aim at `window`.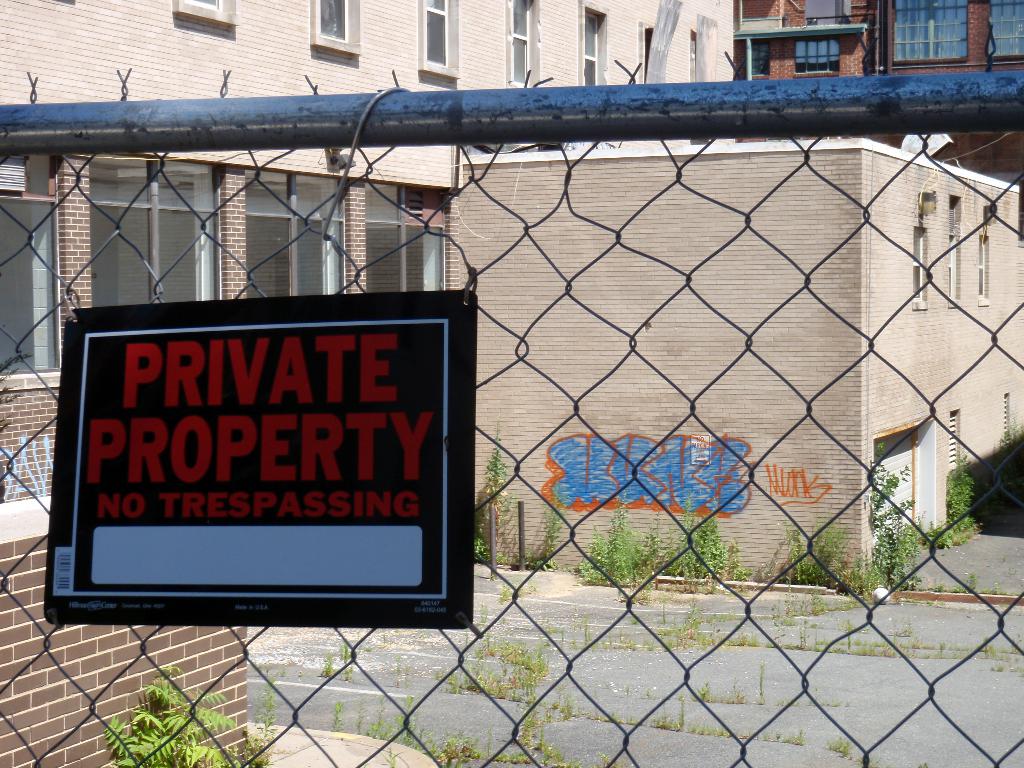
Aimed at bbox=(945, 410, 960, 477).
